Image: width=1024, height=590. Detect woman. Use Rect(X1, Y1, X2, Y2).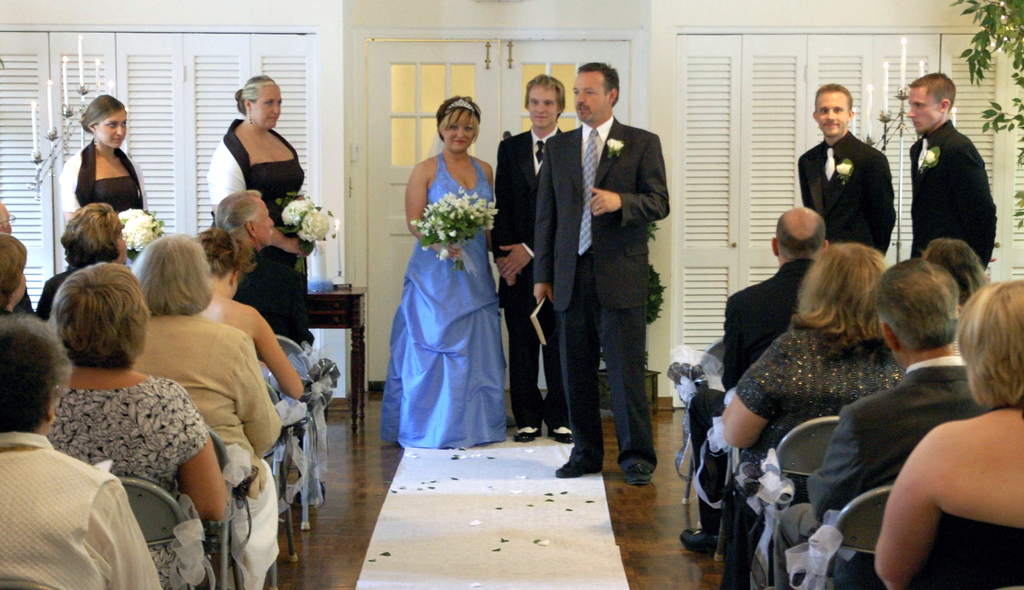
Rect(714, 231, 913, 550).
